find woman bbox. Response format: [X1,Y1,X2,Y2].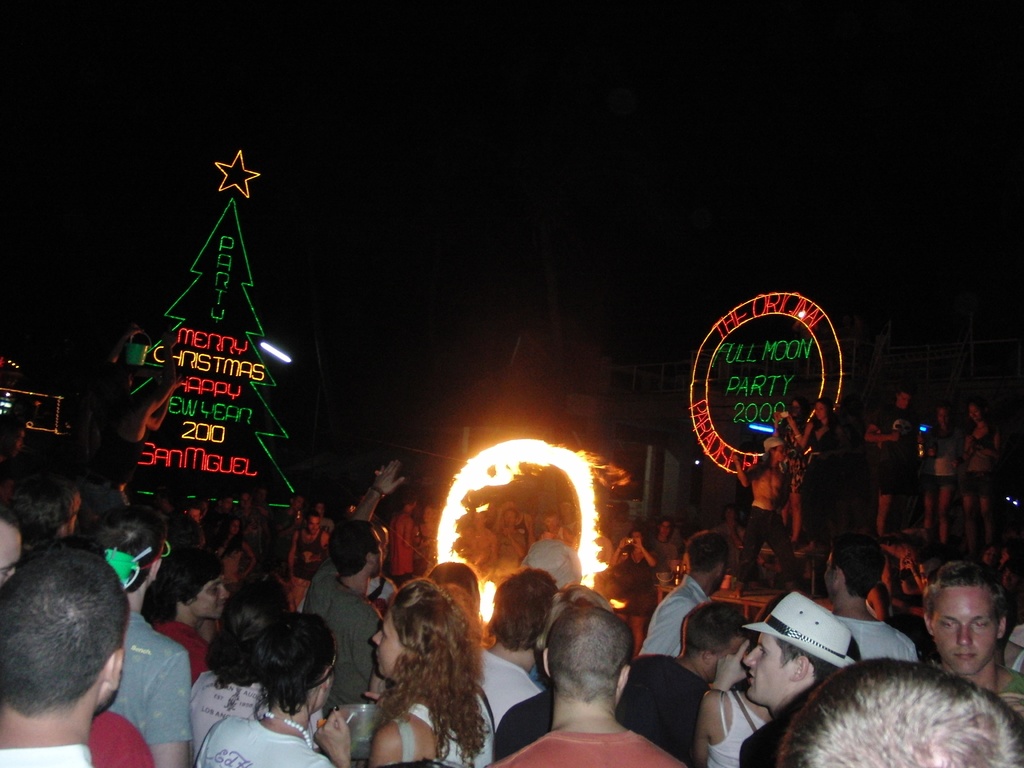
[962,399,998,551].
